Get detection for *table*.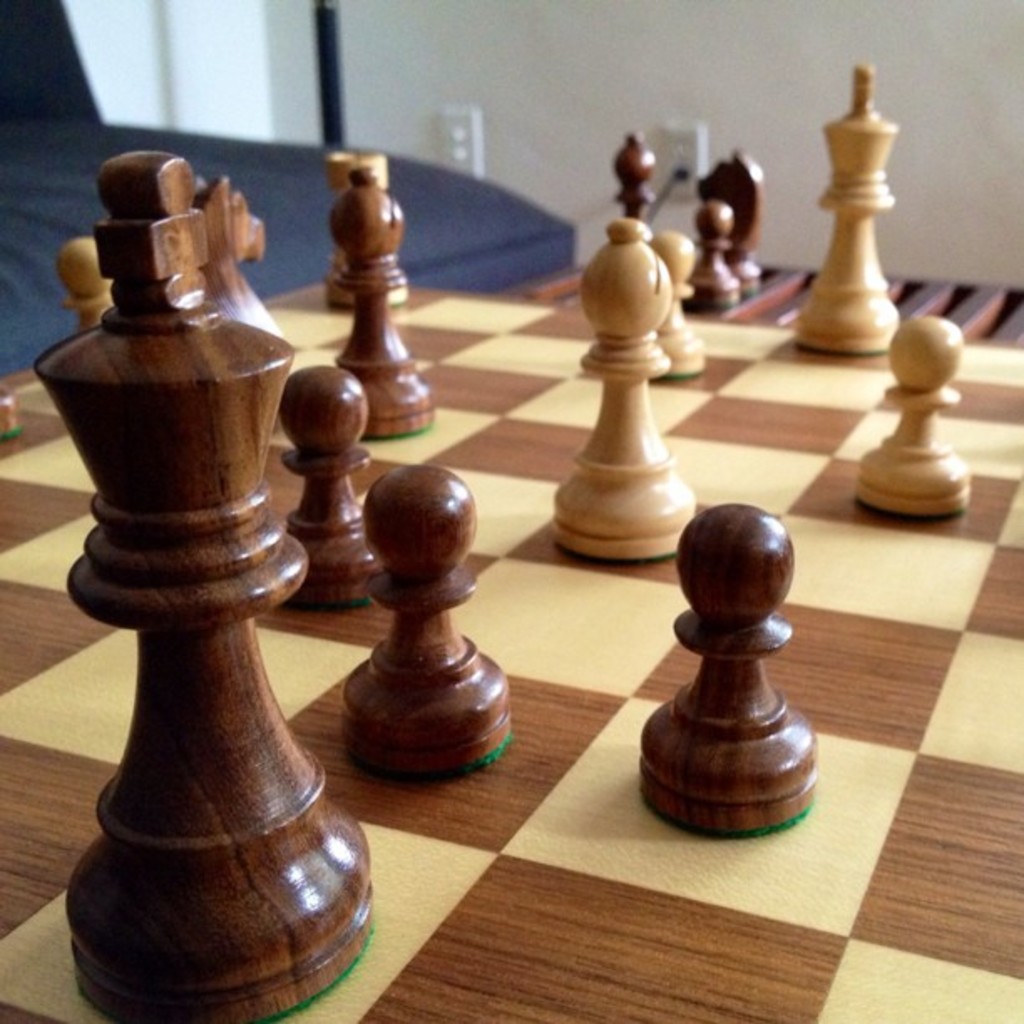
Detection: box=[0, 276, 1022, 1022].
